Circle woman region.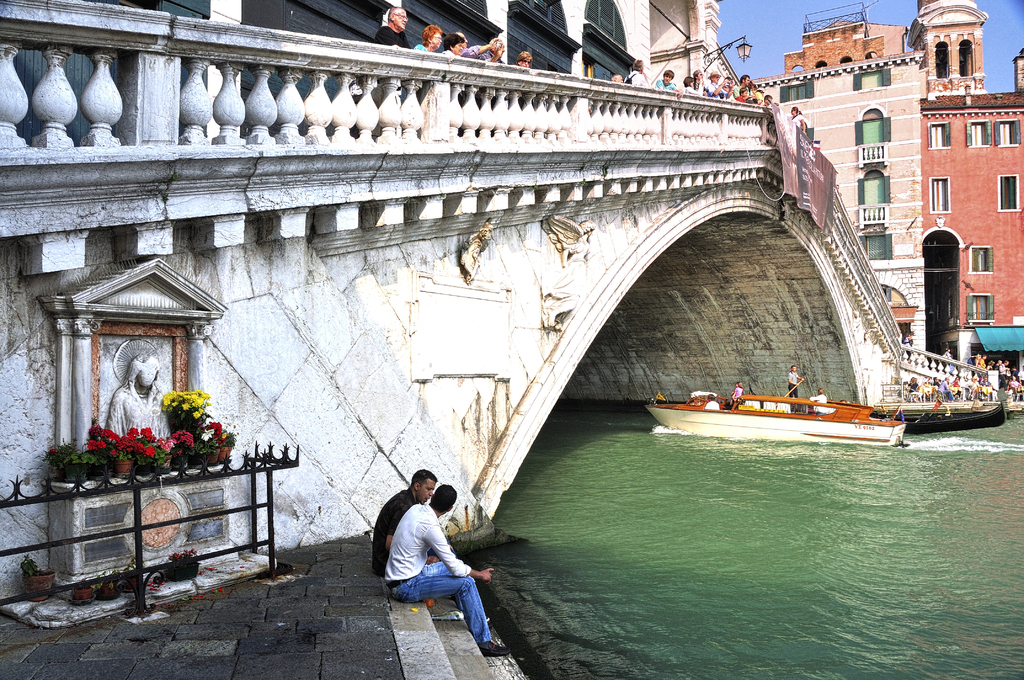
Region: region(415, 22, 444, 54).
